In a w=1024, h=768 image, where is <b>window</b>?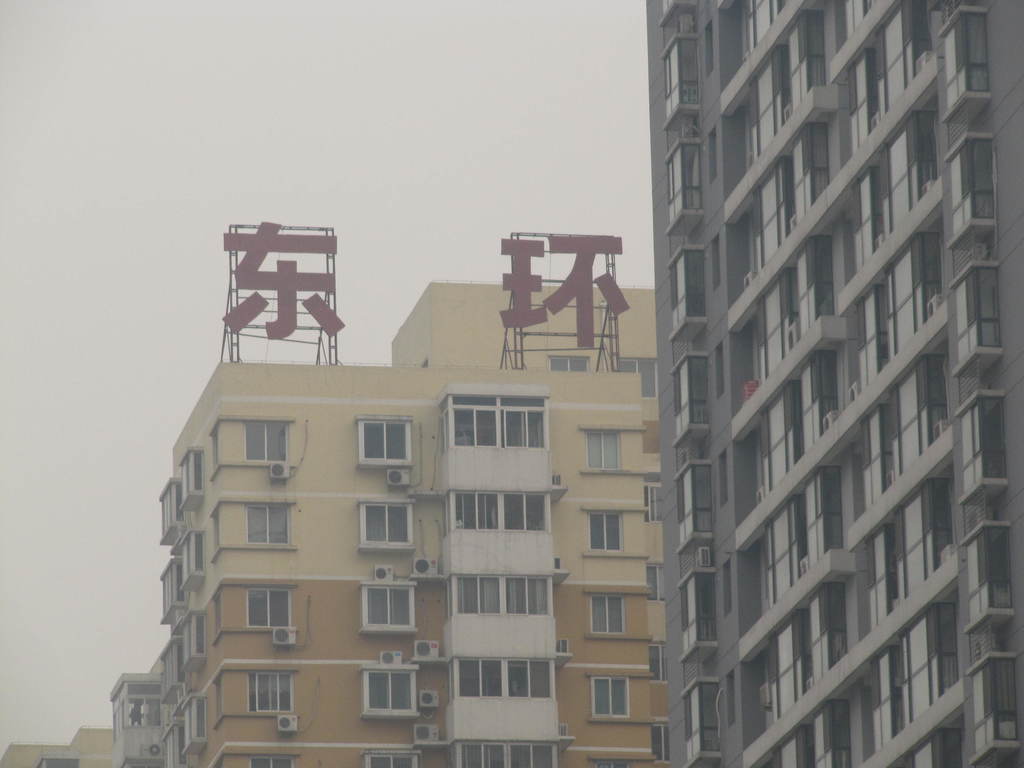
(left=361, top=584, right=413, bottom=630).
